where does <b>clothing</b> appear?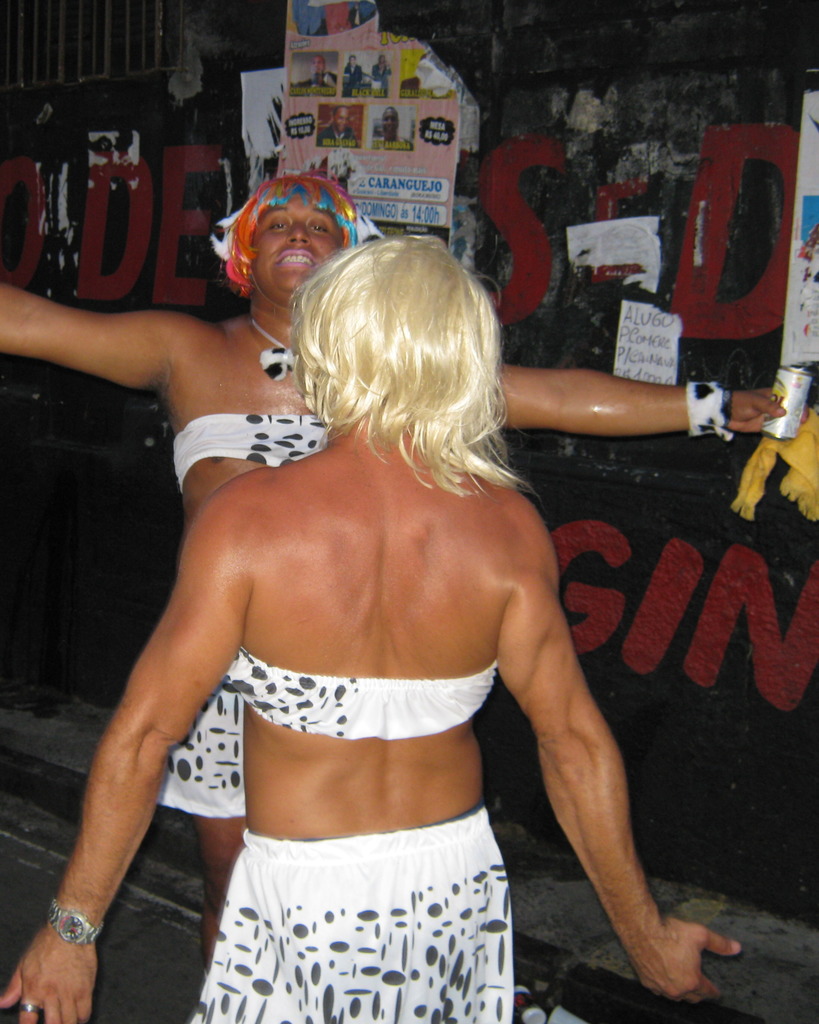
Appears at (173, 653, 518, 1023).
